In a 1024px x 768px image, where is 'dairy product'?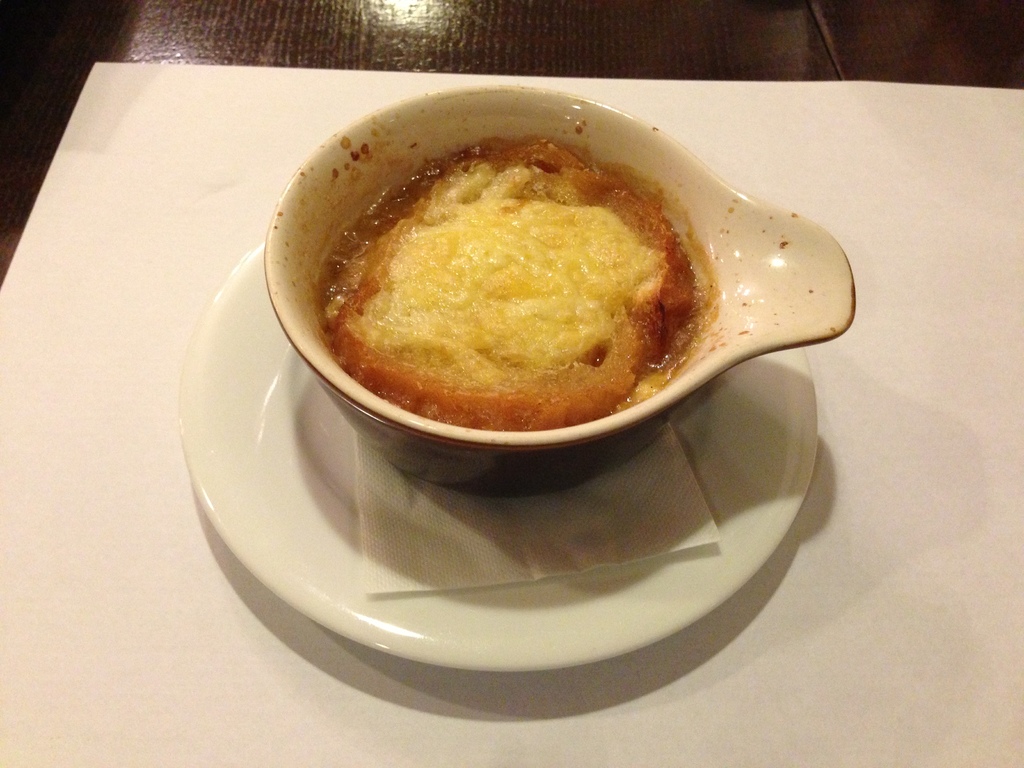
322:132:674:442.
